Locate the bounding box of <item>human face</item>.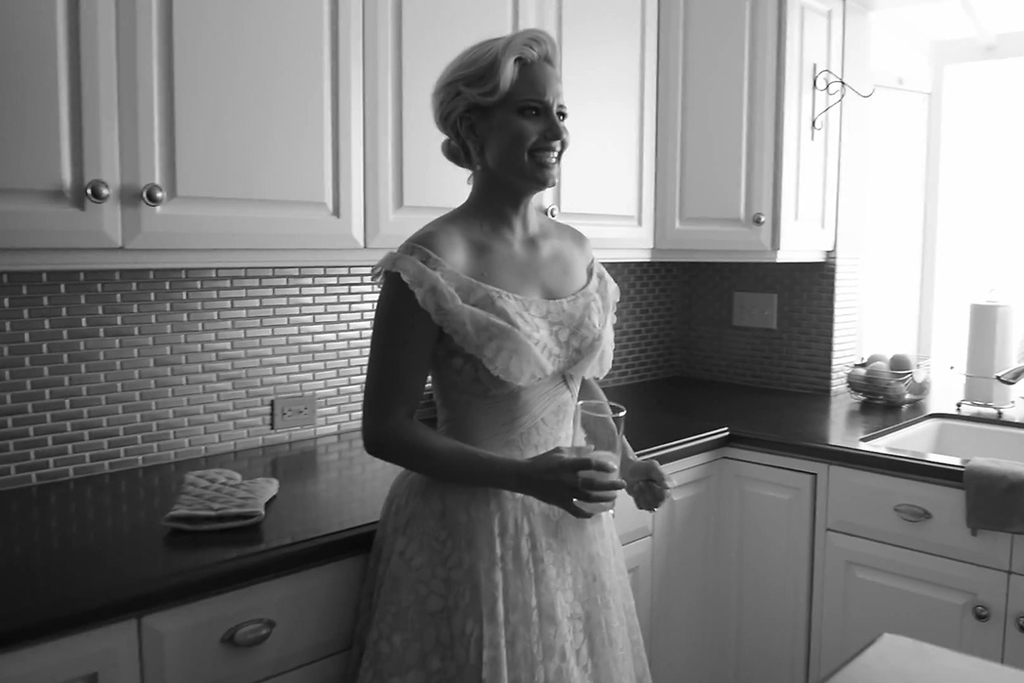
Bounding box: locate(482, 61, 567, 183).
